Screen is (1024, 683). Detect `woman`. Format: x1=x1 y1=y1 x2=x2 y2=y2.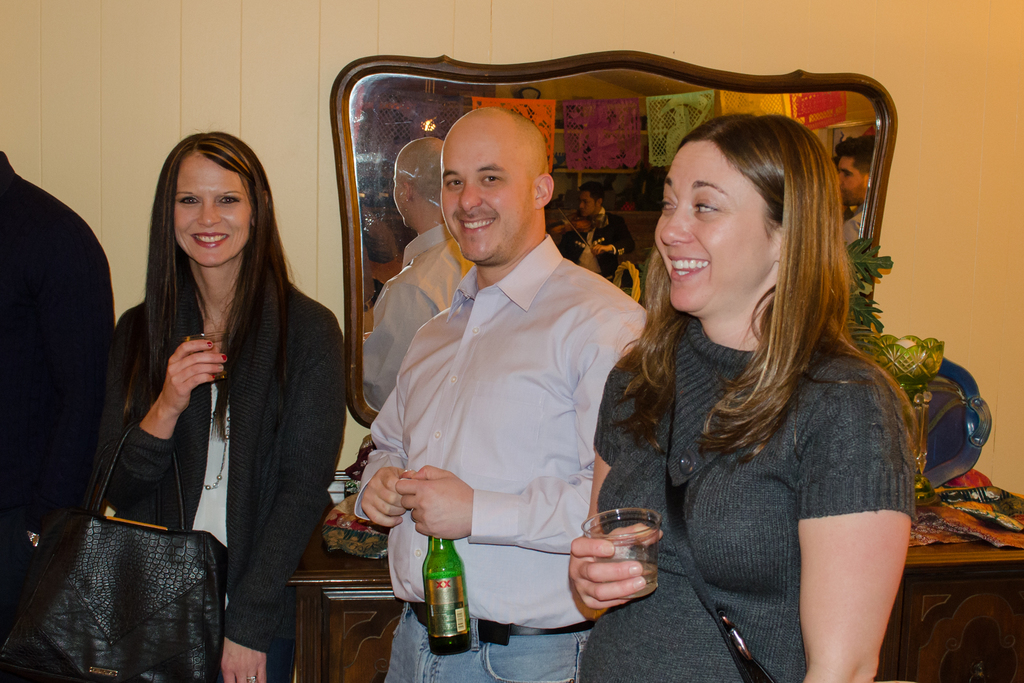
x1=569 y1=90 x2=939 y2=673.
